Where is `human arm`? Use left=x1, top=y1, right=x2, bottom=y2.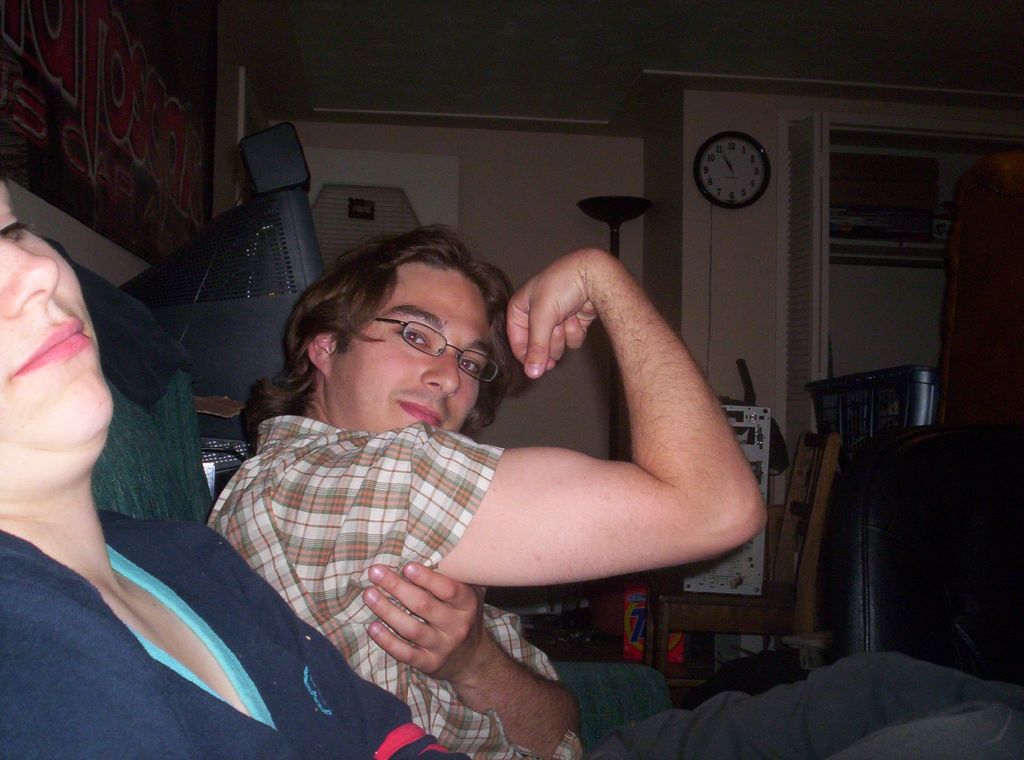
left=348, top=548, right=586, bottom=759.
